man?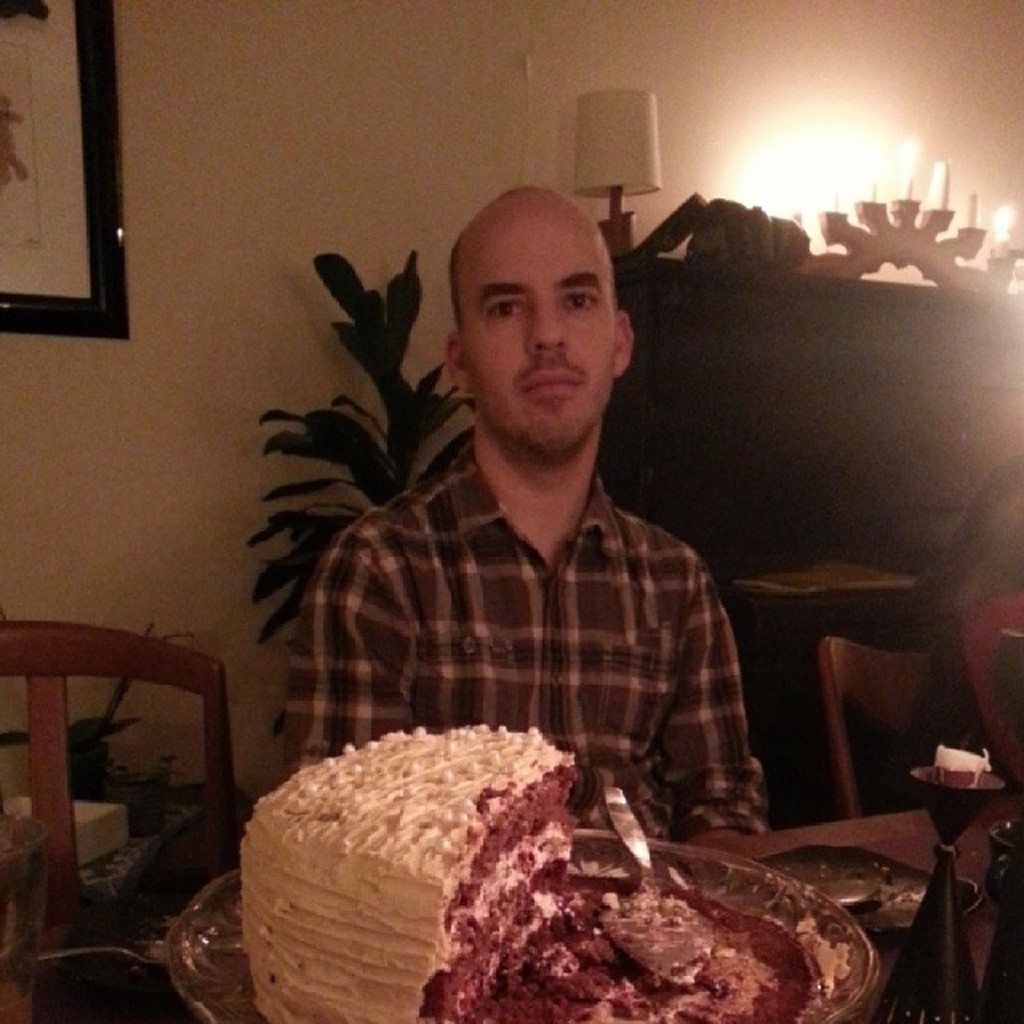
277/186/784/846
